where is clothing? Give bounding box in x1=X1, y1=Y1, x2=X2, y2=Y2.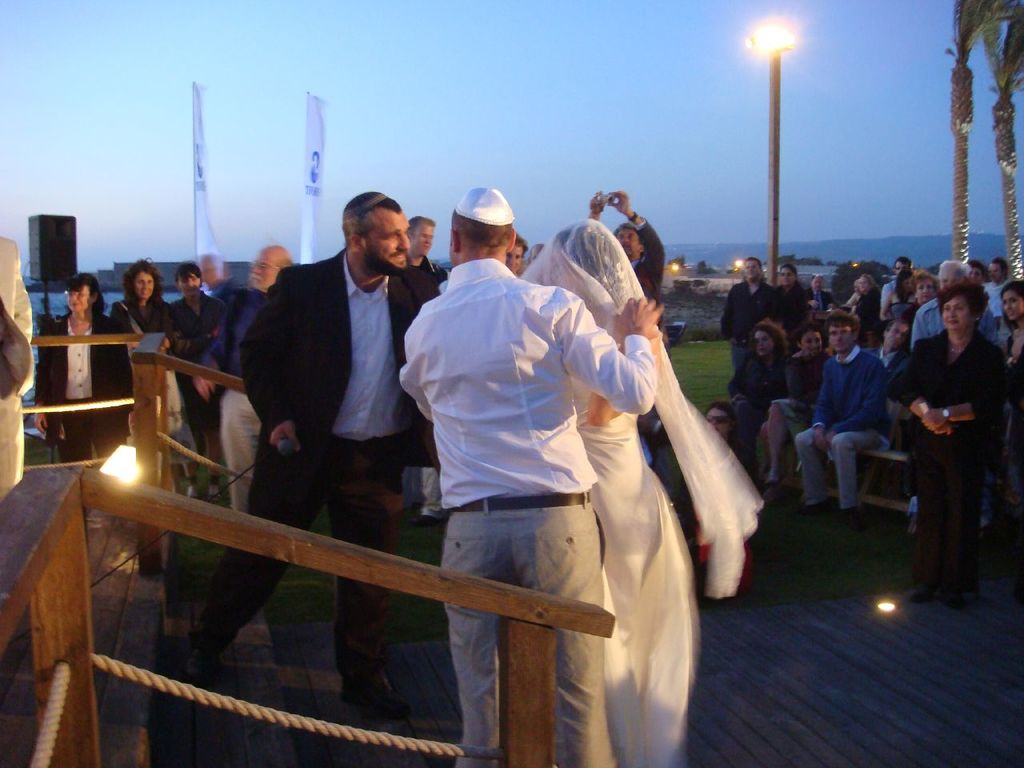
x1=42, y1=311, x2=129, y2=461.
